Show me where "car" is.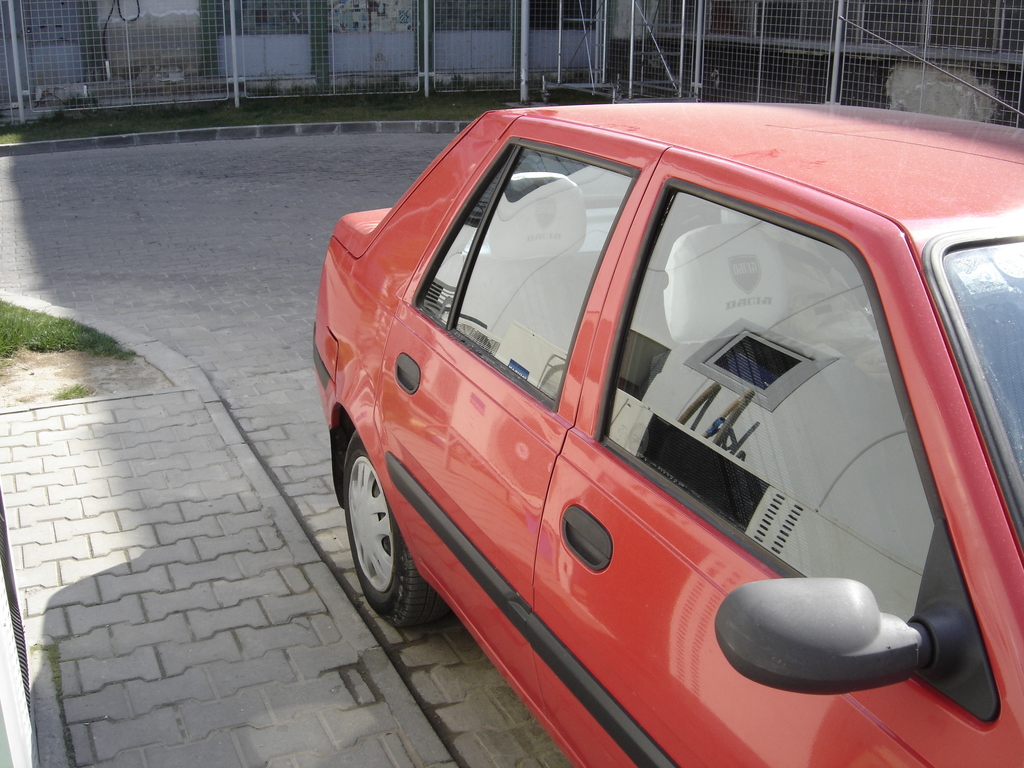
"car" is at bbox=[310, 13, 1023, 767].
